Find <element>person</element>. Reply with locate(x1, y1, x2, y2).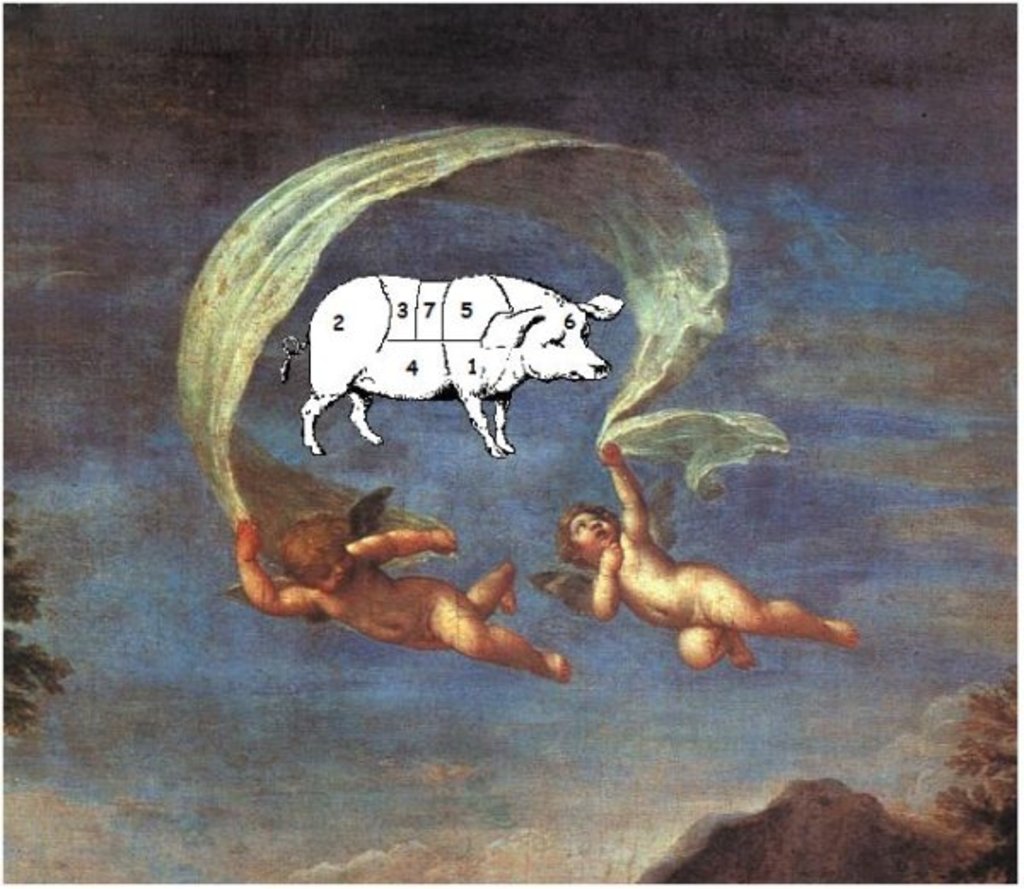
locate(546, 440, 860, 677).
